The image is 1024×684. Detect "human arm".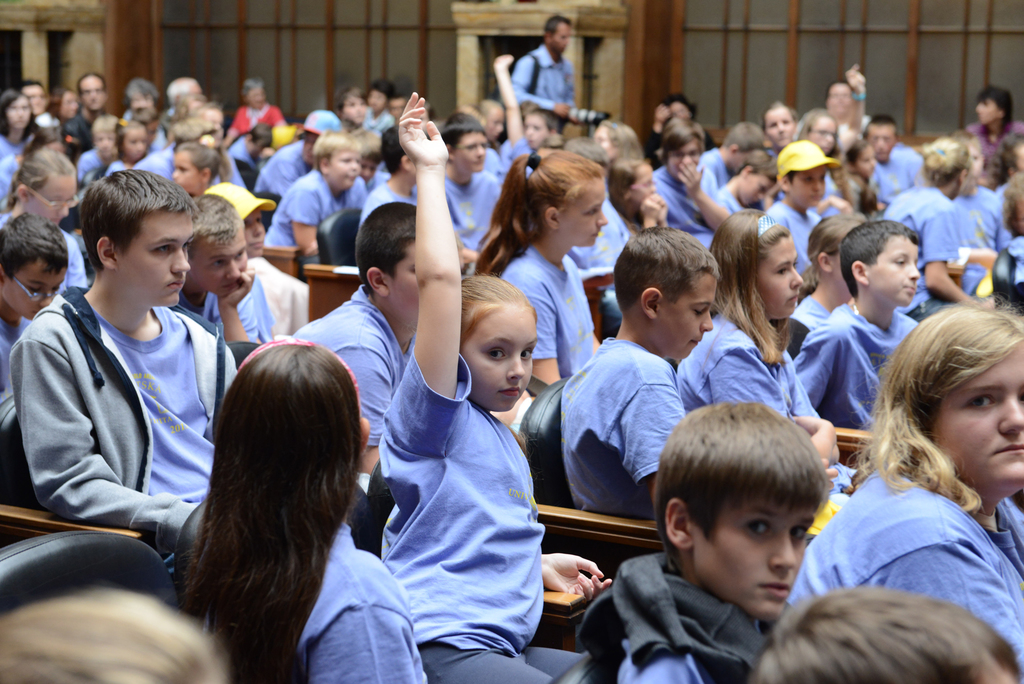
Detection: region(296, 600, 430, 683).
